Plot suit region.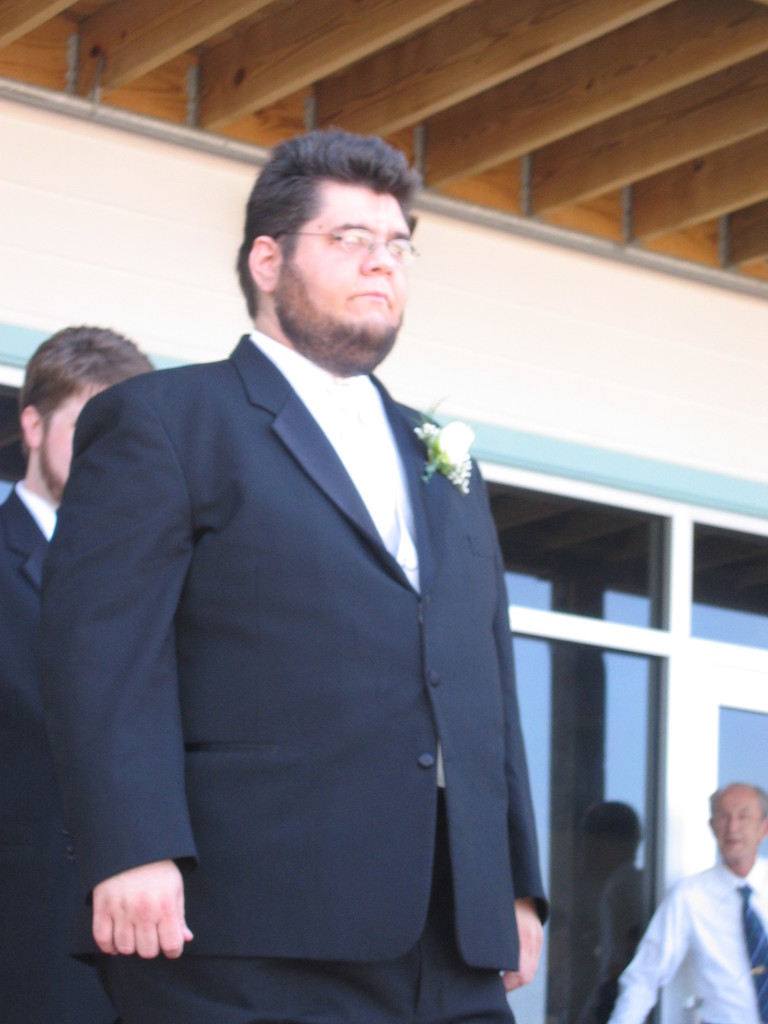
Plotted at {"left": 0, "top": 480, "right": 121, "bottom": 1023}.
